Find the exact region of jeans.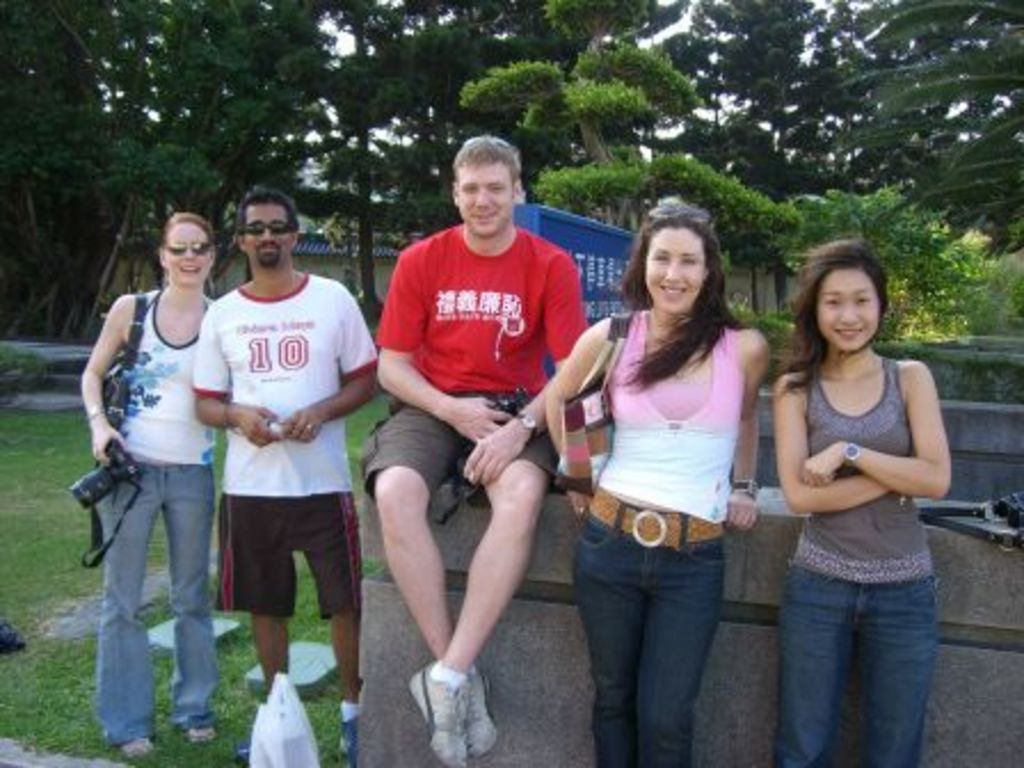
Exact region: left=569, top=478, right=734, bottom=766.
